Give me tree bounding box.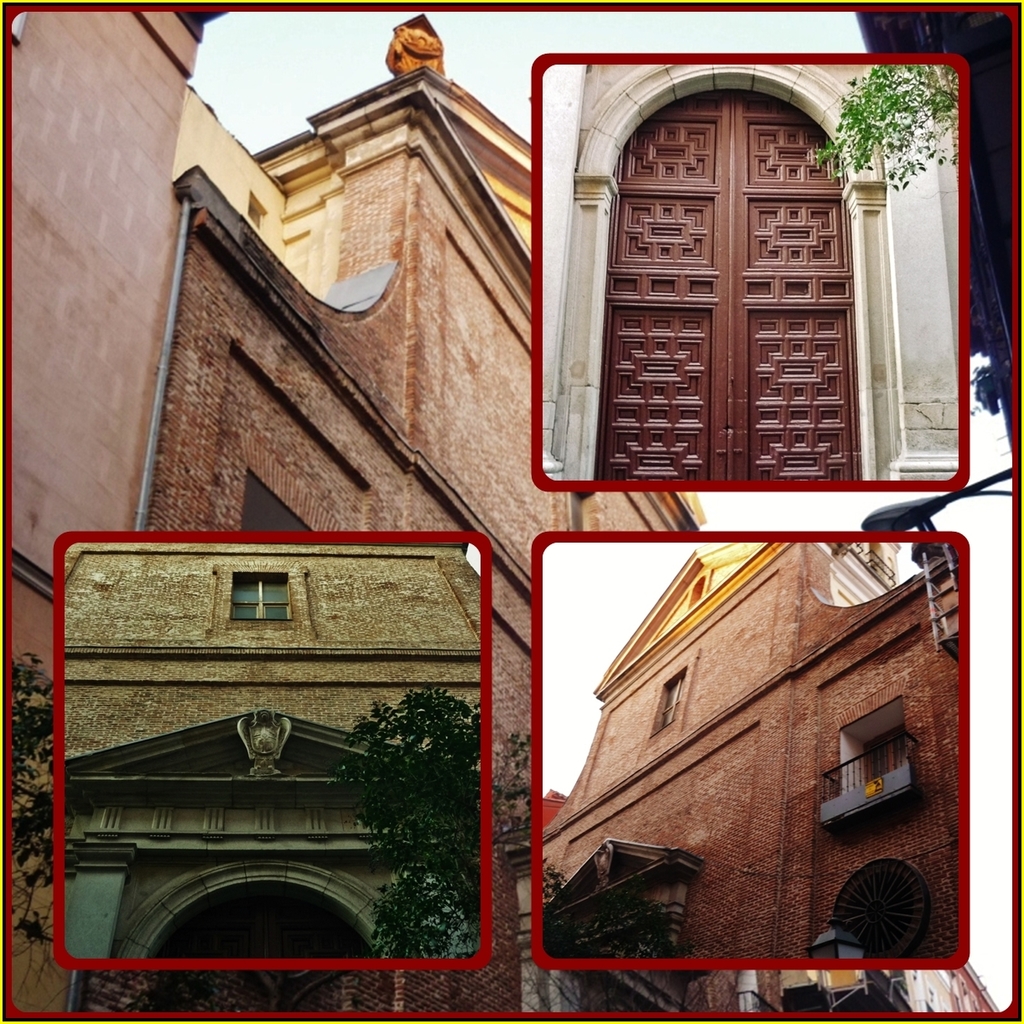
crop(819, 60, 962, 190).
